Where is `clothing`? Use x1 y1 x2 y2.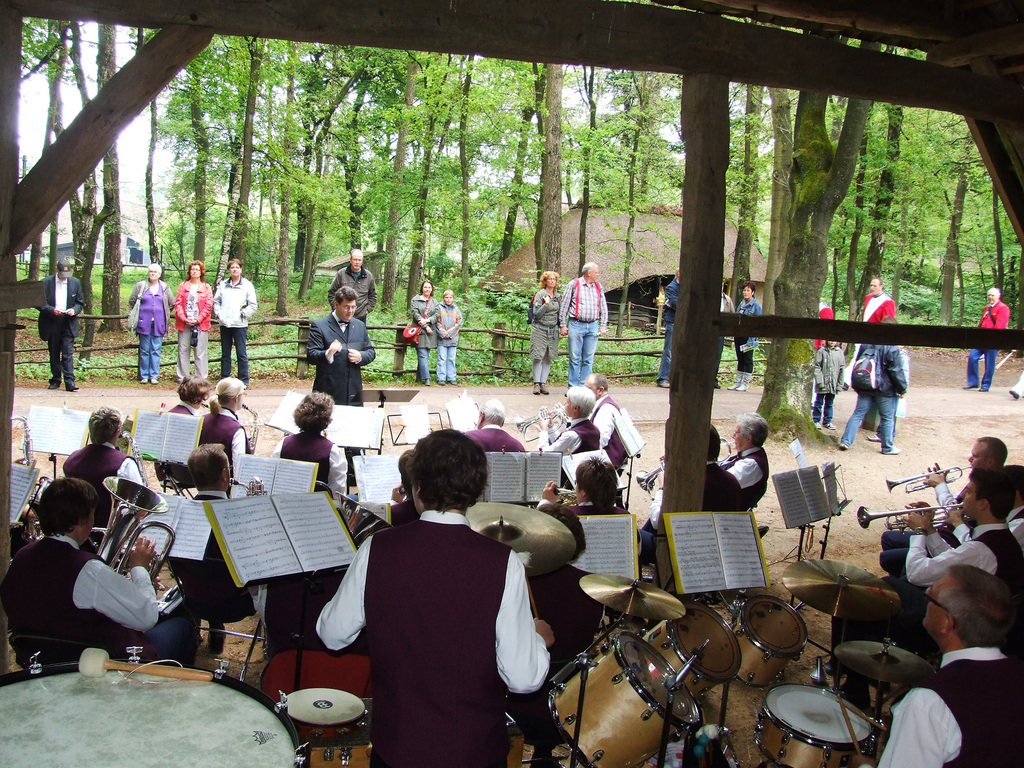
334 480 548 764.
